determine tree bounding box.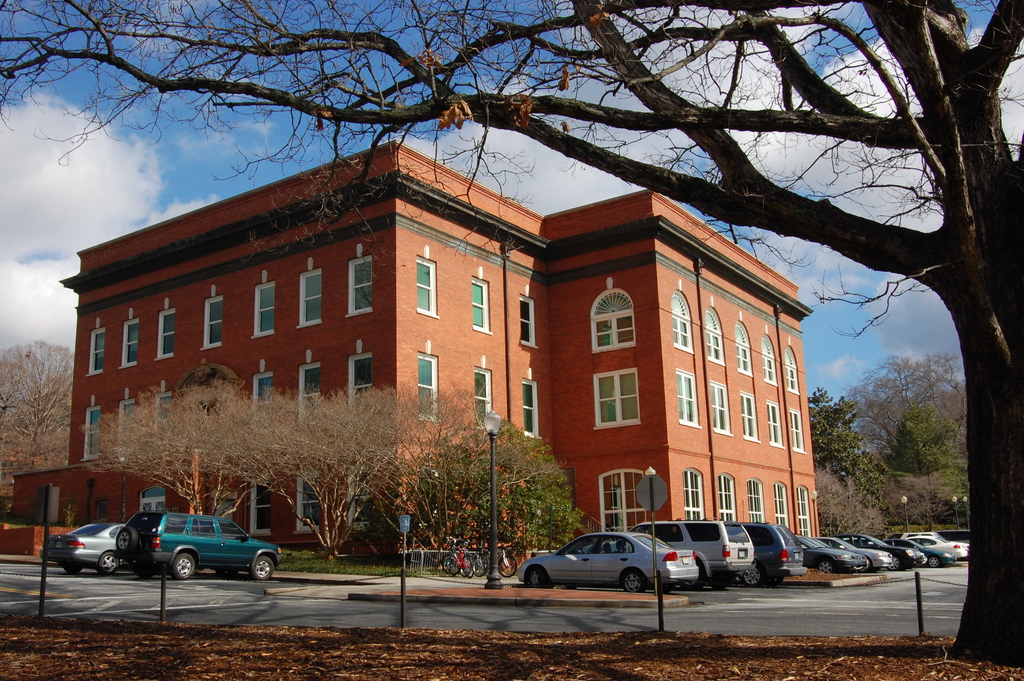
Determined: [left=0, top=0, right=1023, bottom=656].
